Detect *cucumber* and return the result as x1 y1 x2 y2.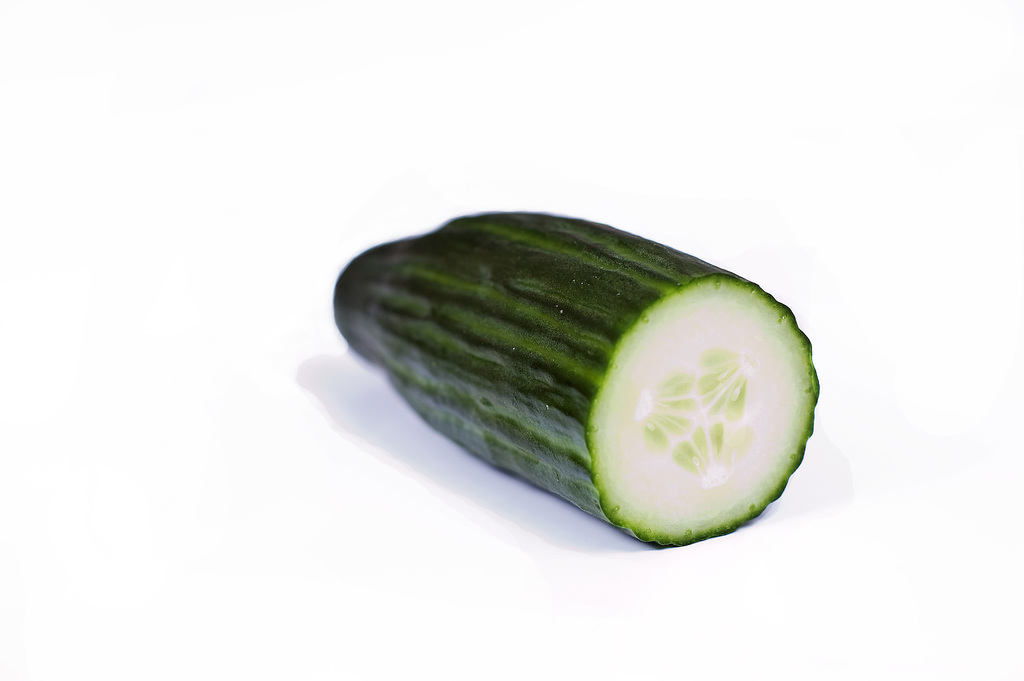
332 208 820 548.
